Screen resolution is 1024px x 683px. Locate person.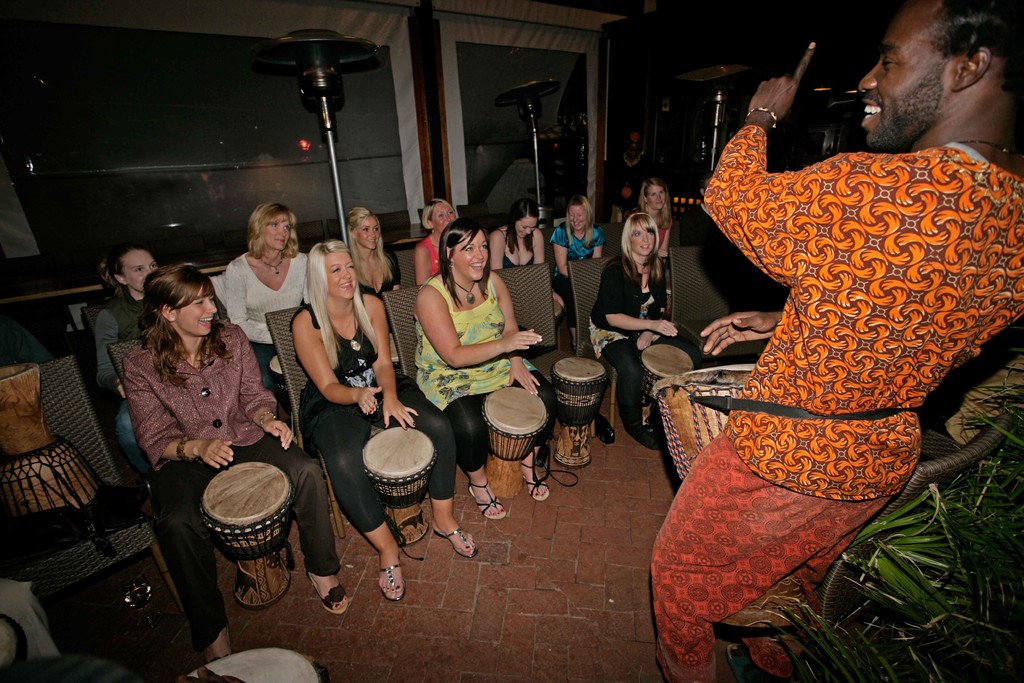
BBox(483, 201, 556, 276).
